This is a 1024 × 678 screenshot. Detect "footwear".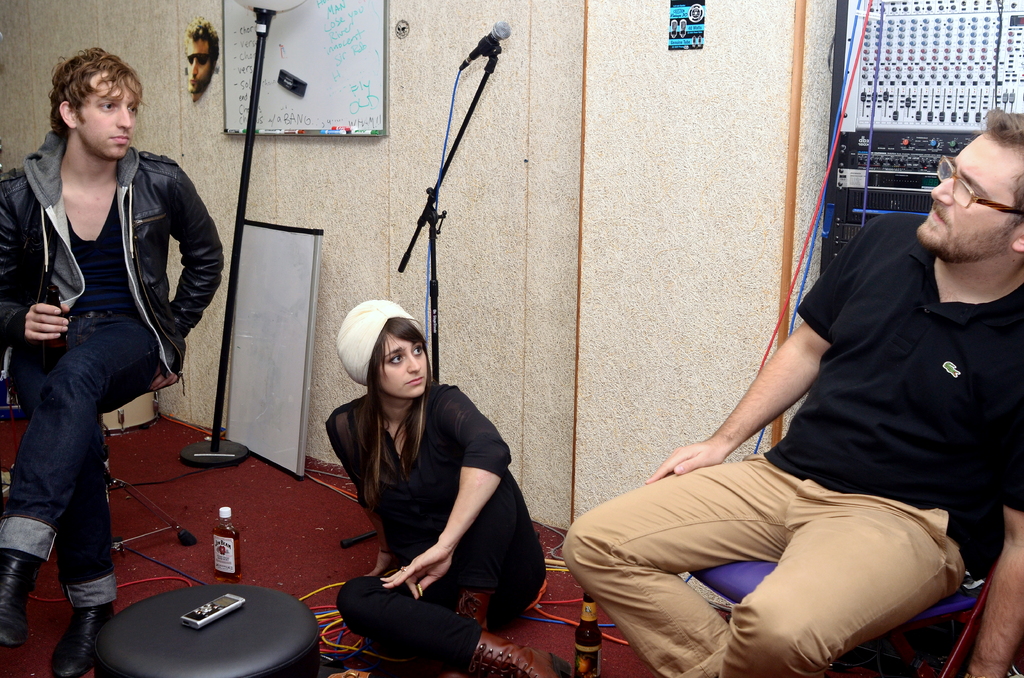
x1=457, y1=585, x2=491, y2=628.
